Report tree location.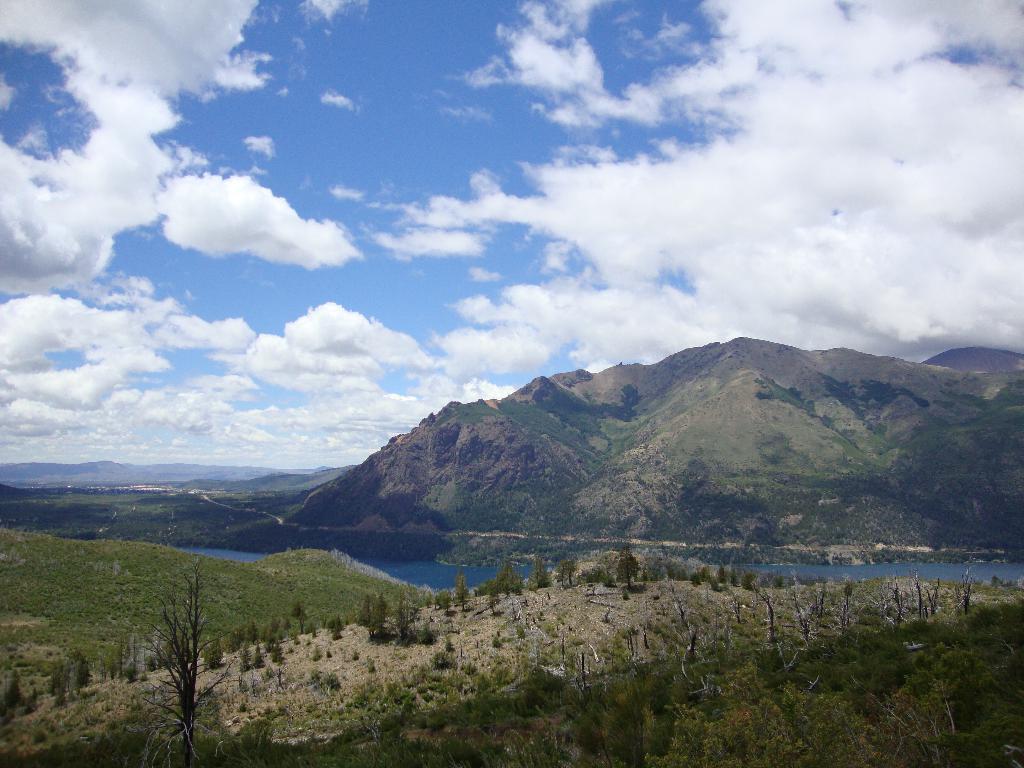
Report: <region>243, 618, 260, 646</region>.
